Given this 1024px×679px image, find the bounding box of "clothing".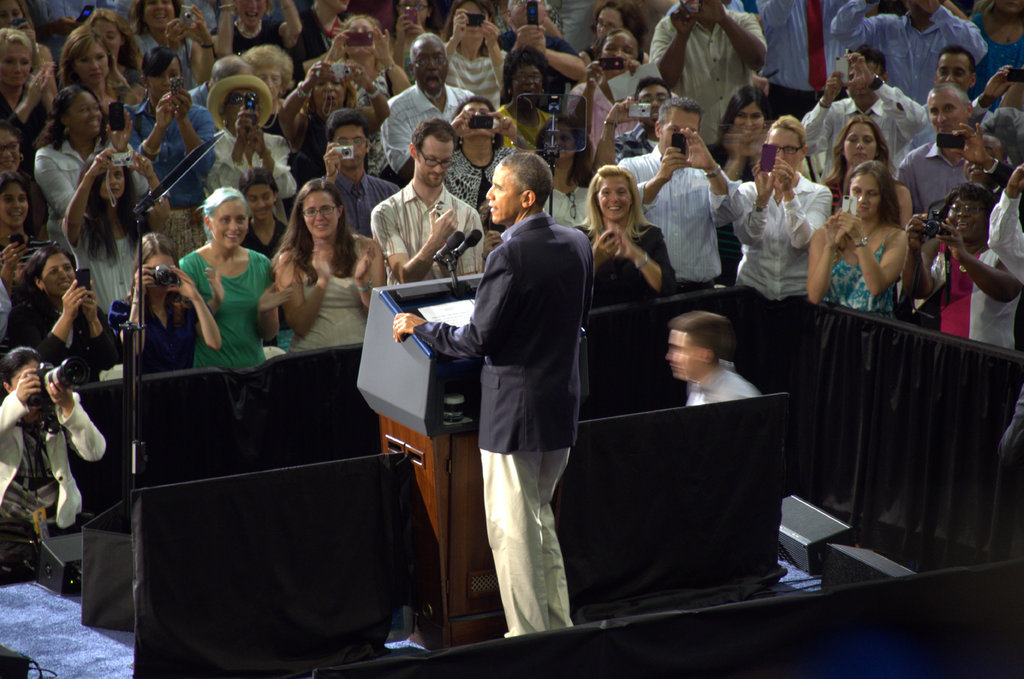
x1=218, y1=223, x2=281, y2=272.
